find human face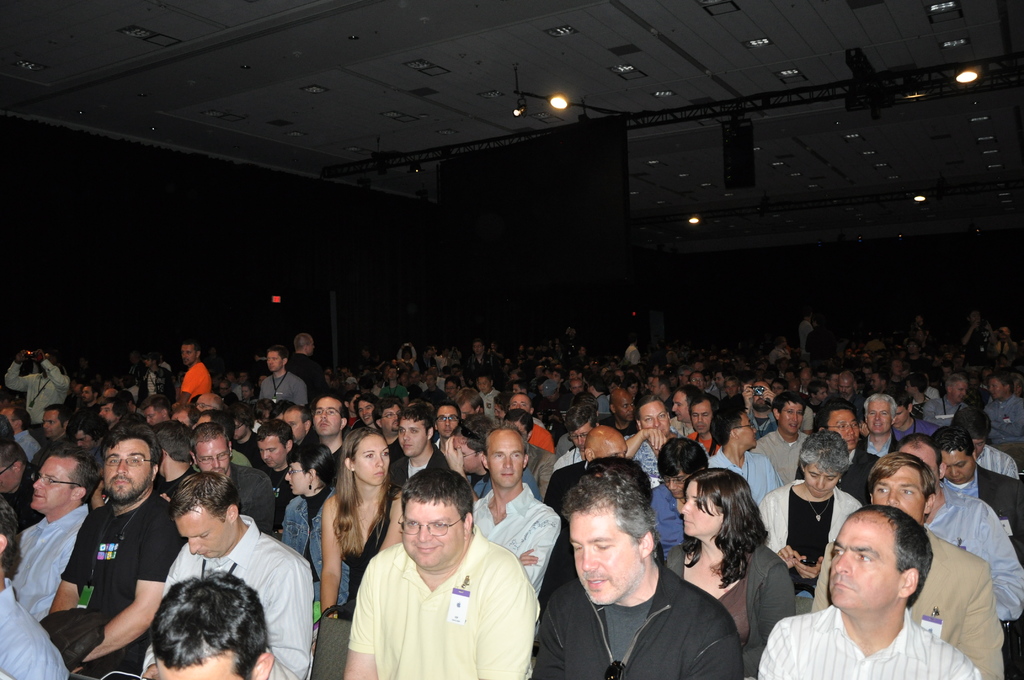
BBox(379, 408, 400, 429)
